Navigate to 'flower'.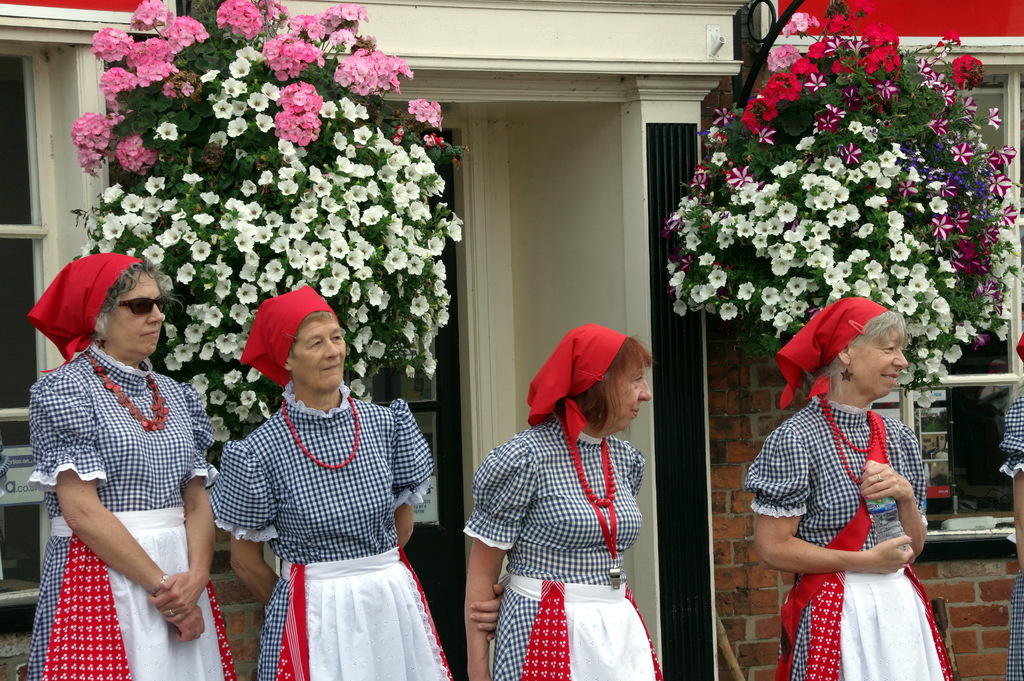
Navigation target: pyautogui.locateOnScreen(190, 209, 212, 231).
